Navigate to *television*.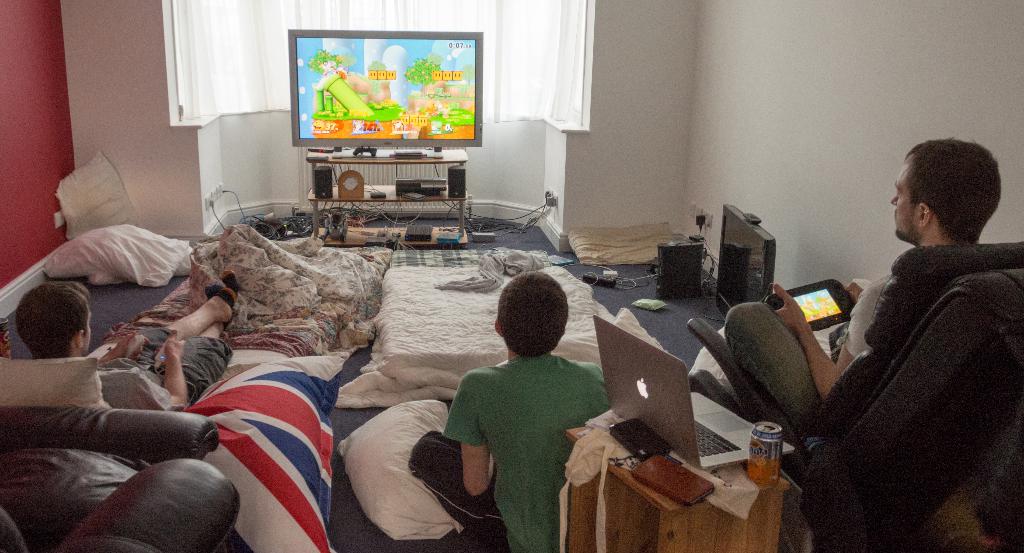
Navigation target: [289,26,488,147].
